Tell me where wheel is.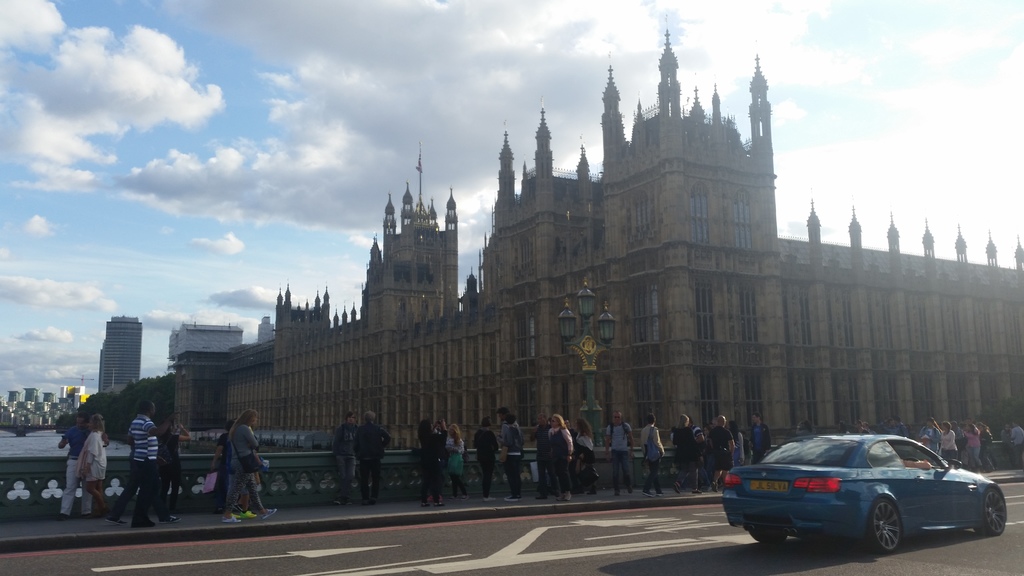
wheel is at x1=973, y1=486, x2=1008, y2=535.
